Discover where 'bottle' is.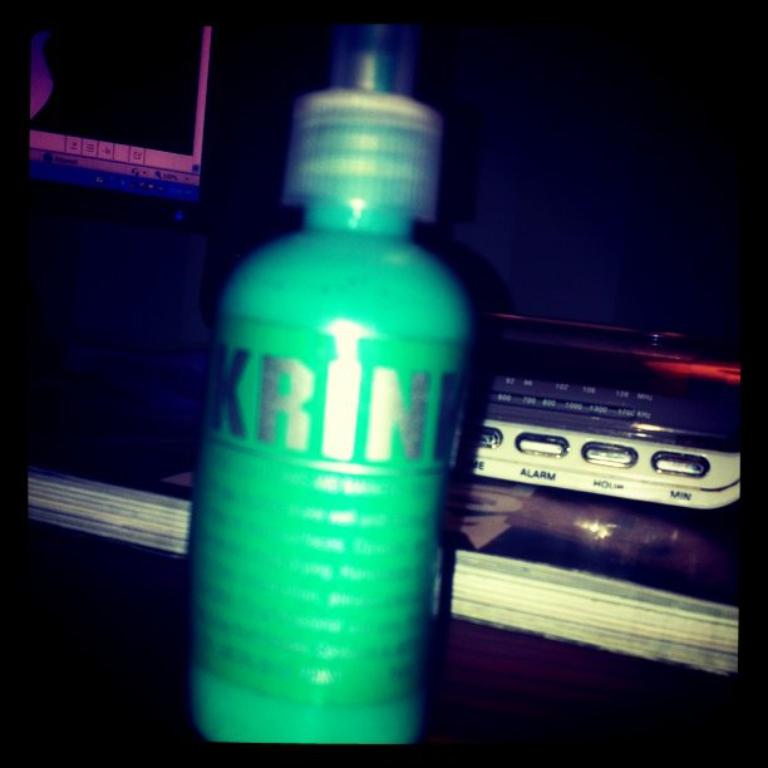
Discovered at {"x1": 202, "y1": 59, "x2": 493, "y2": 748}.
